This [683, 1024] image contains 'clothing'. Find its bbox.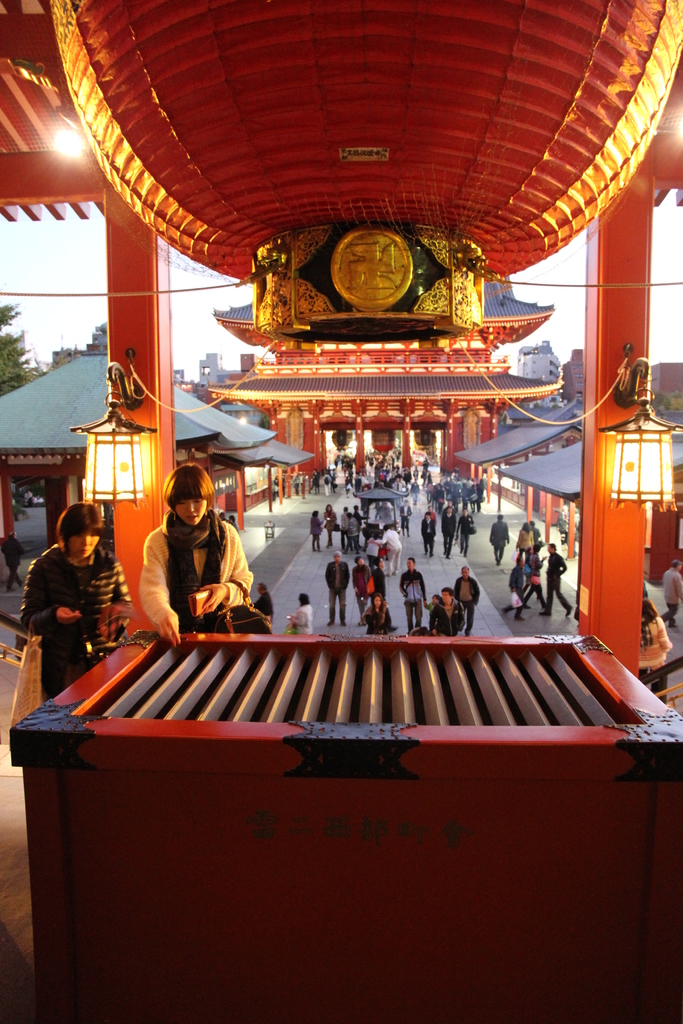
Rect(325, 559, 352, 591).
